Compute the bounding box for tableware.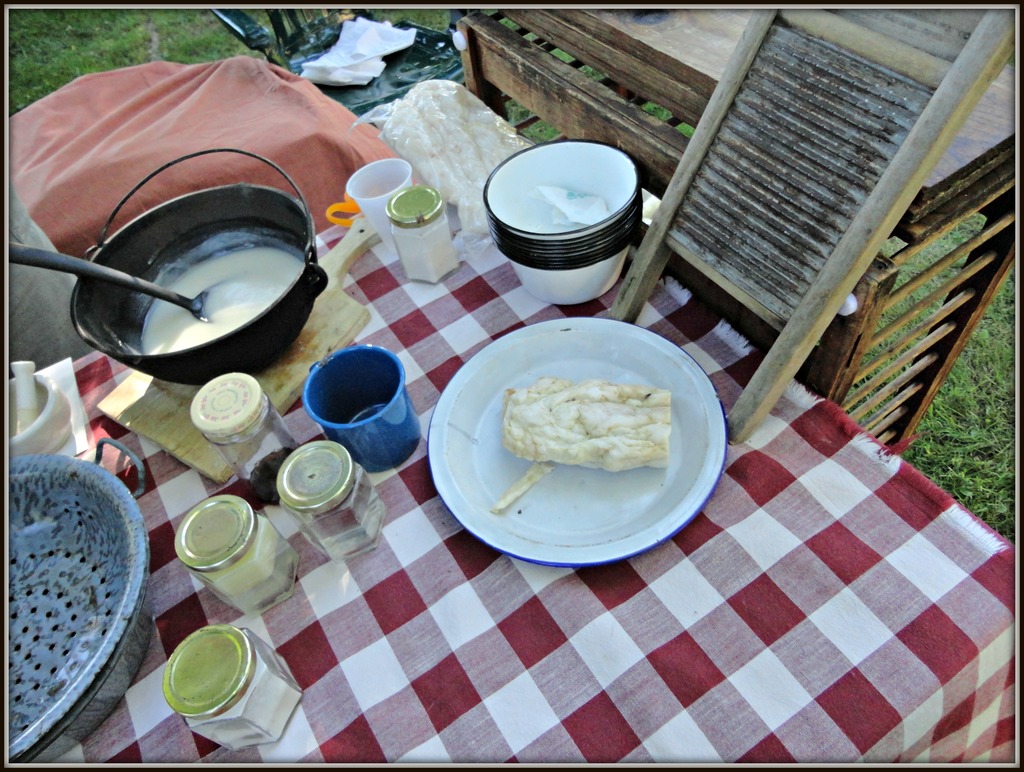
rect(6, 242, 220, 320).
